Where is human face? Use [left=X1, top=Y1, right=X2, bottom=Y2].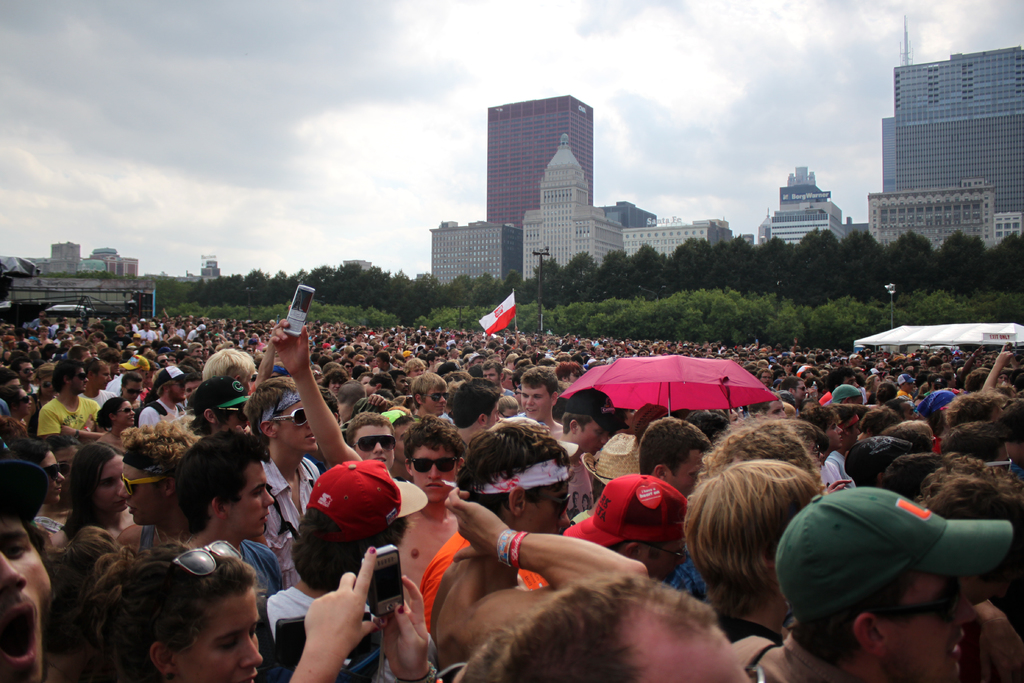
[left=481, top=366, right=500, bottom=383].
